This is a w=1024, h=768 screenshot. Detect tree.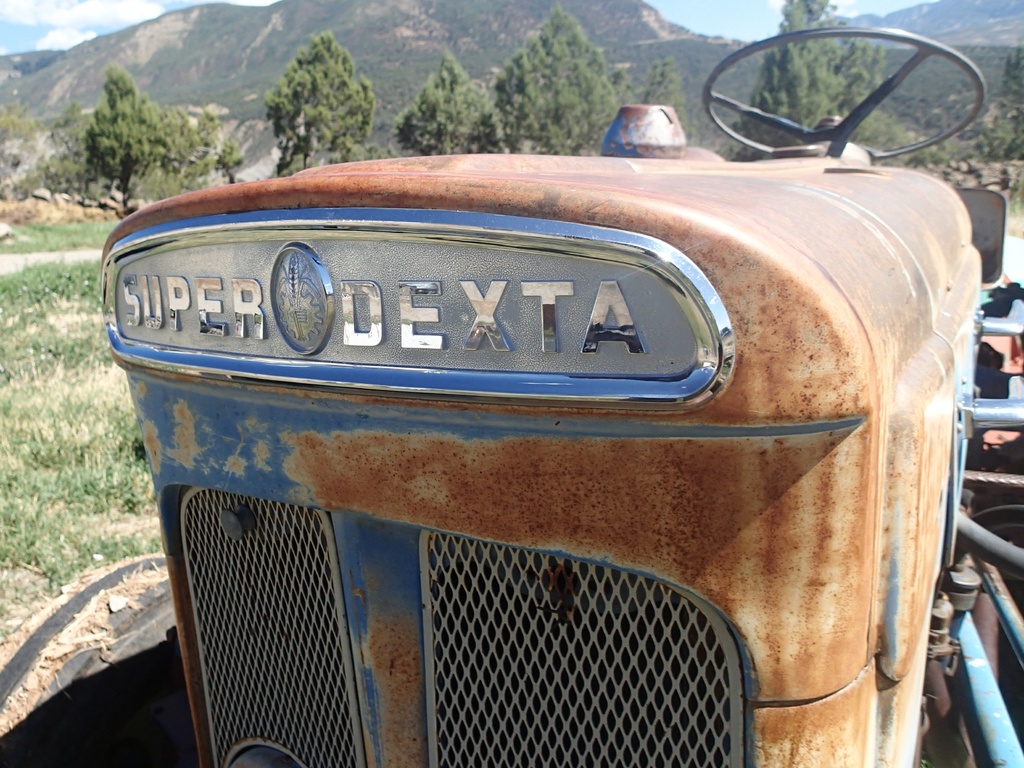
locate(468, 1, 619, 172).
